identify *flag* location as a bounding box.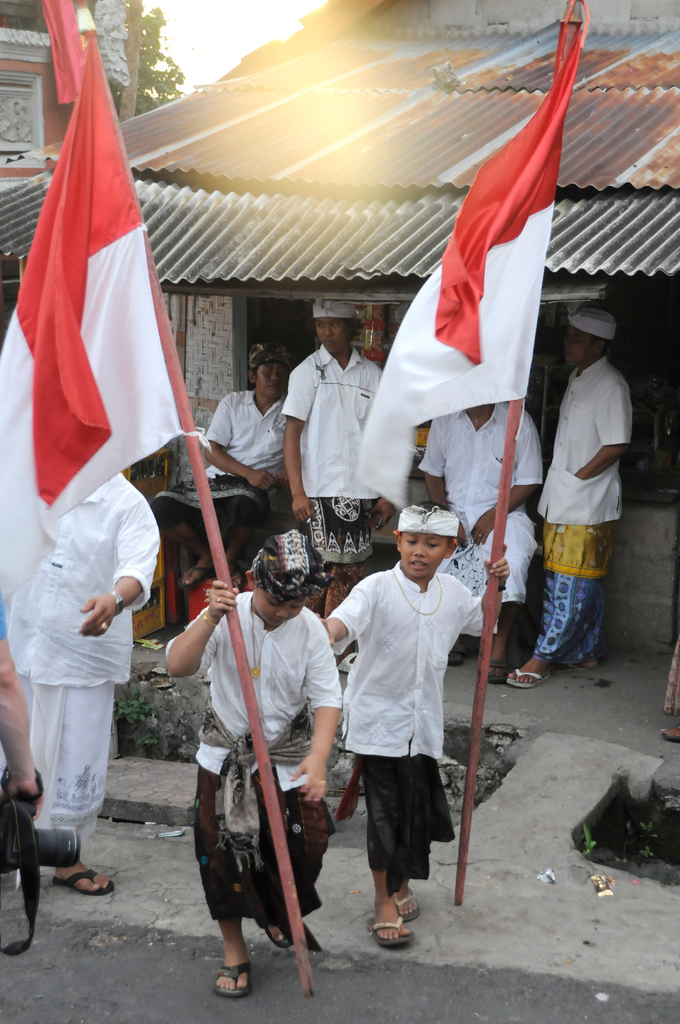
x1=386 y1=29 x2=577 y2=502.
